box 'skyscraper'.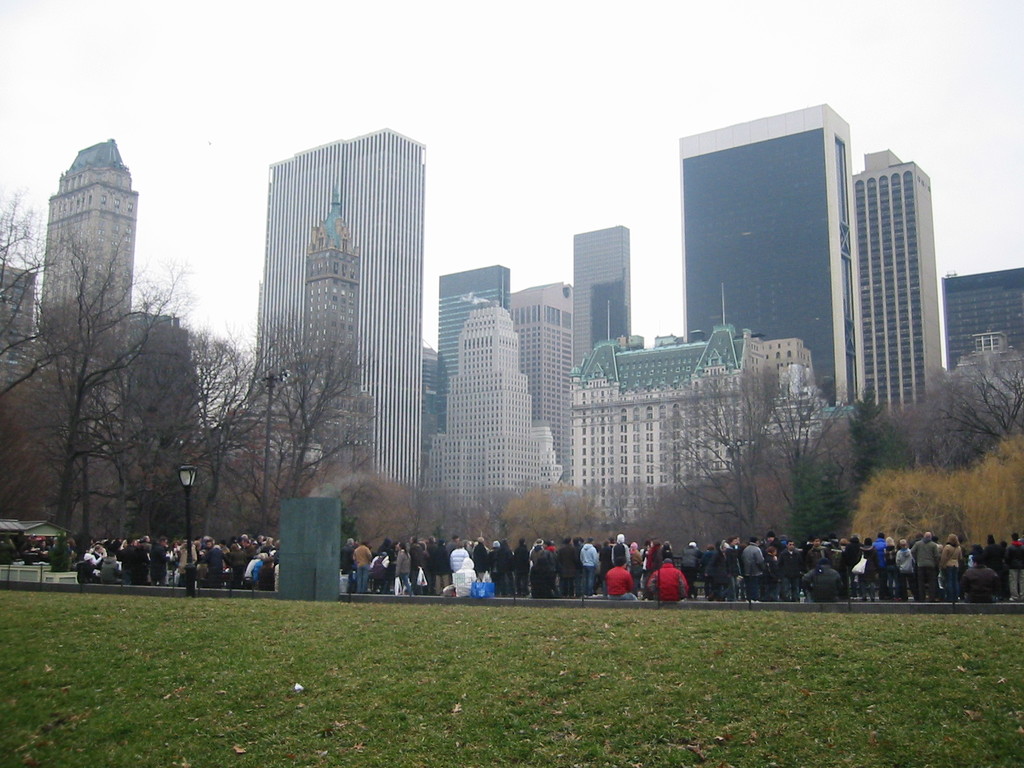
227 116 445 544.
